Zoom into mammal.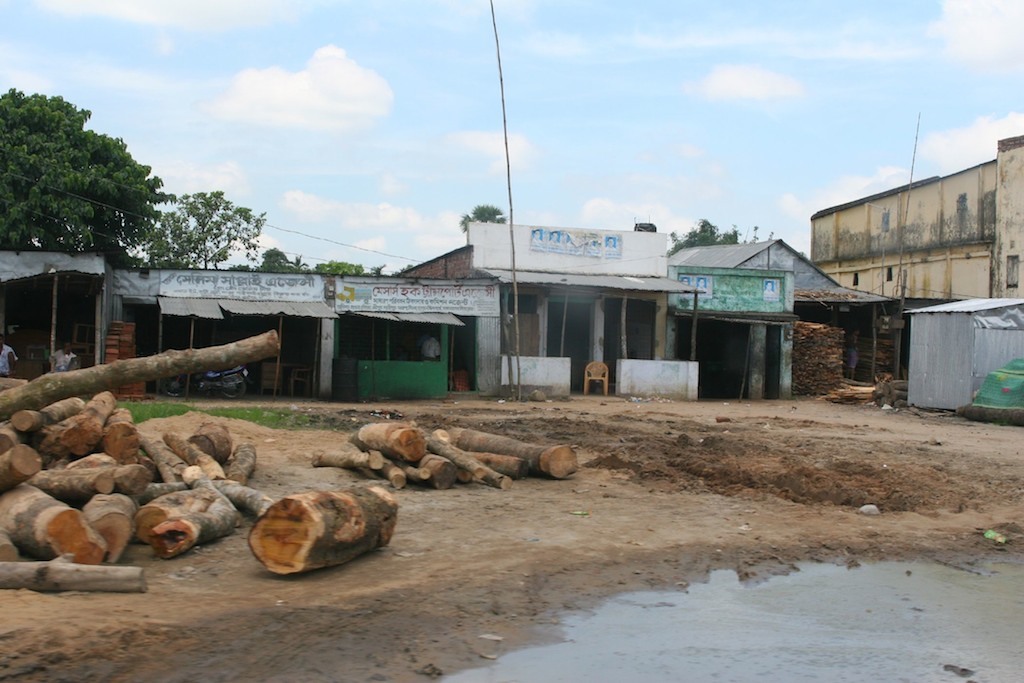
Zoom target: pyautogui.locateOnScreen(0, 323, 20, 390).
